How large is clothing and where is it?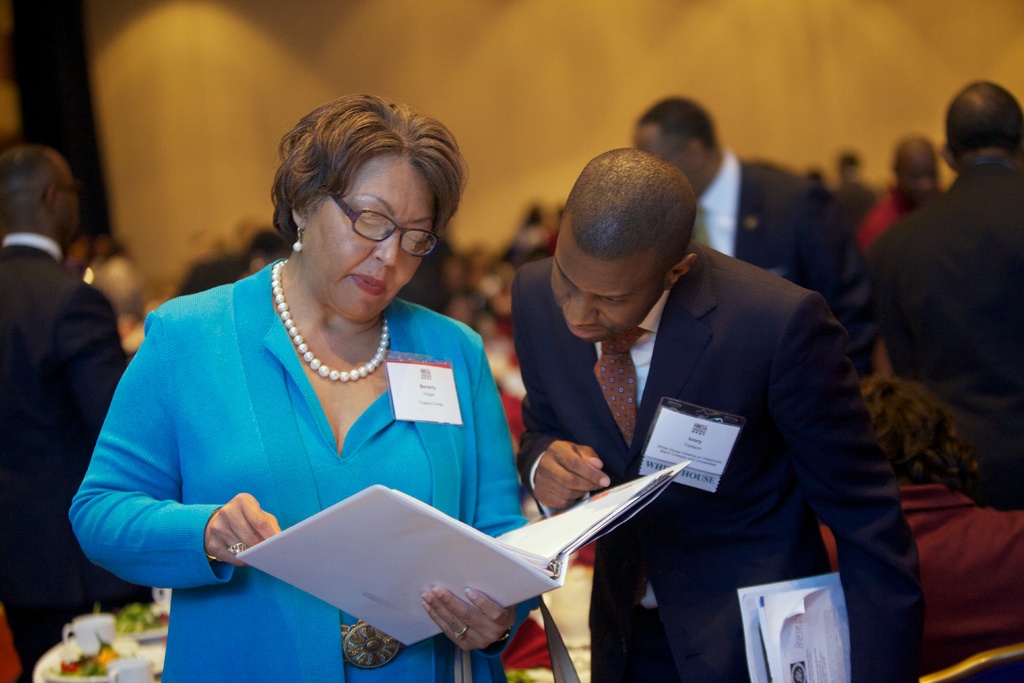
Bounding box: bbox=[493, 231, 904, 644].
